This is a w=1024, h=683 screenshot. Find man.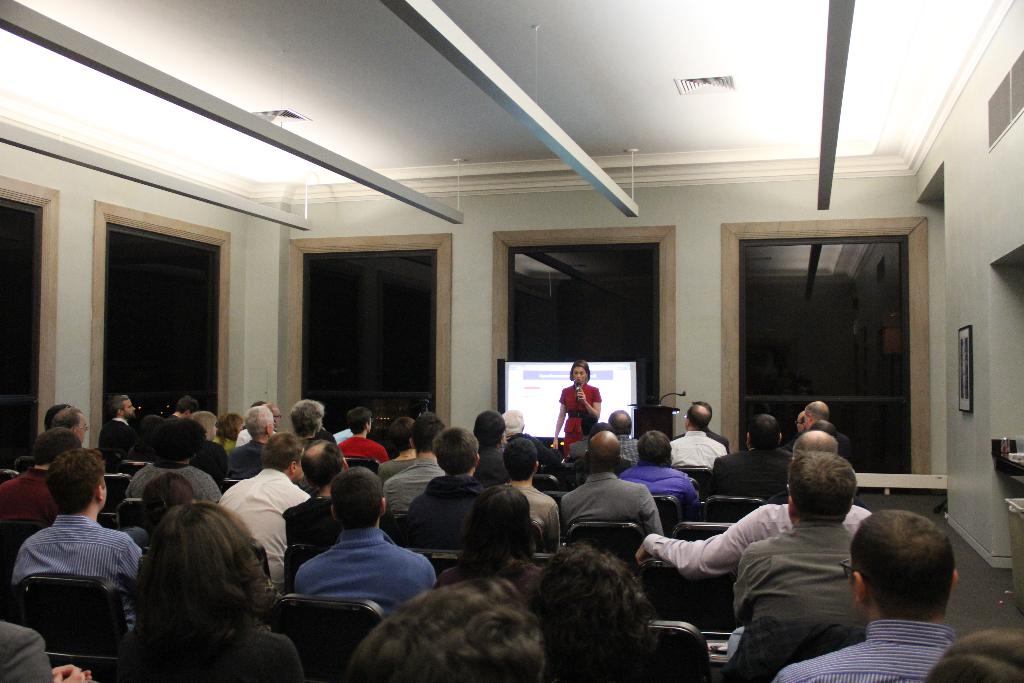
Bounding box: locate(224, 404, 278, 482).
